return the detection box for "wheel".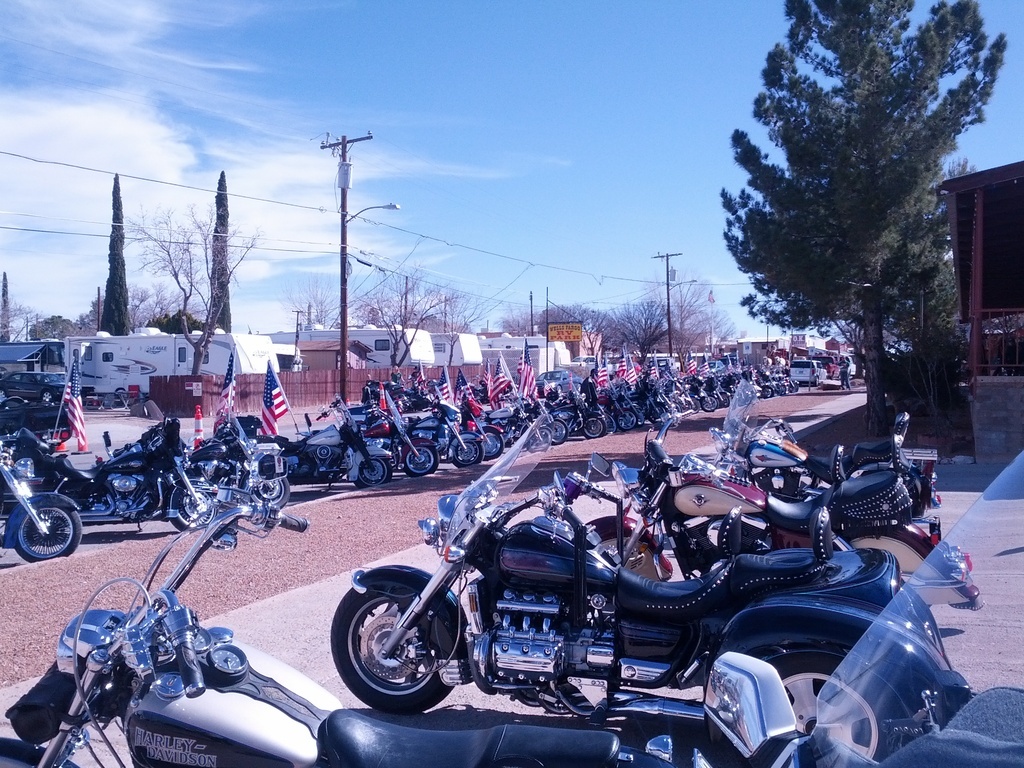
x1=173 y1=485 x2=212 y2=531.
